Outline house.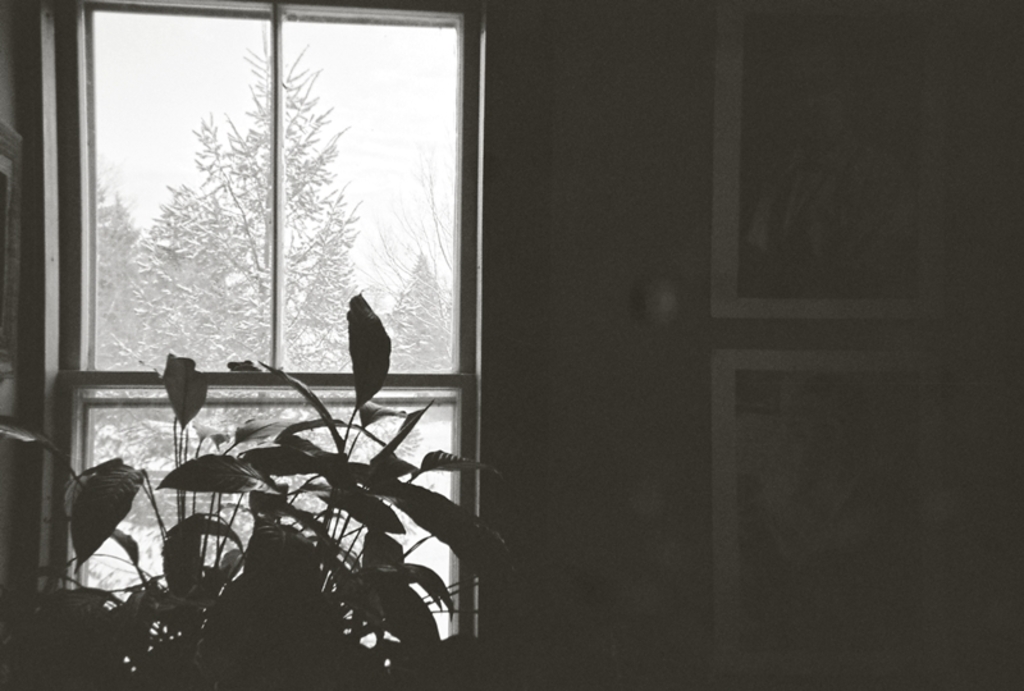
Outline: bbox=[0, 0, 1023, 690].
